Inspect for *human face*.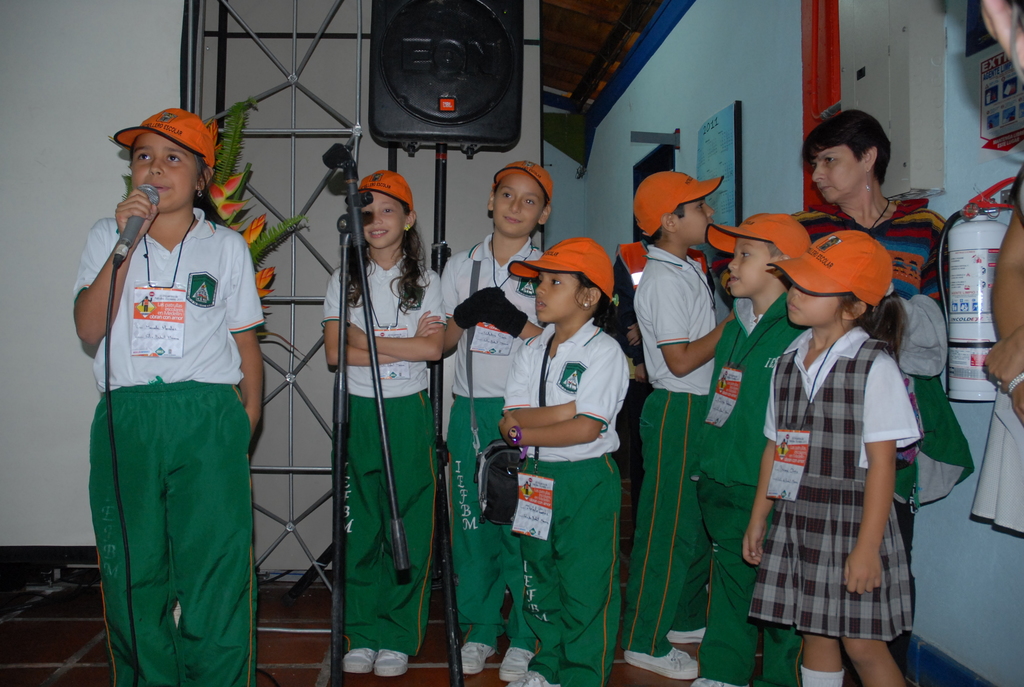
Inspection: [x1=360, y1=192, x2=407, y2=244].
